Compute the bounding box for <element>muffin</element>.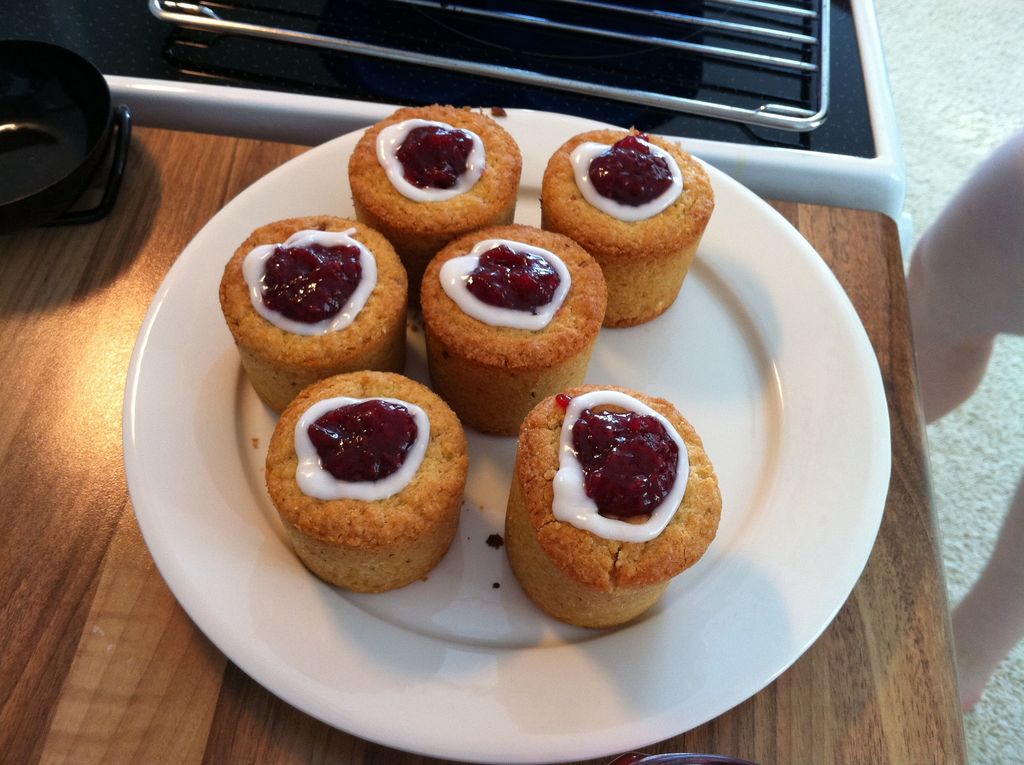
bbox=[221, 208, 416, 423].
